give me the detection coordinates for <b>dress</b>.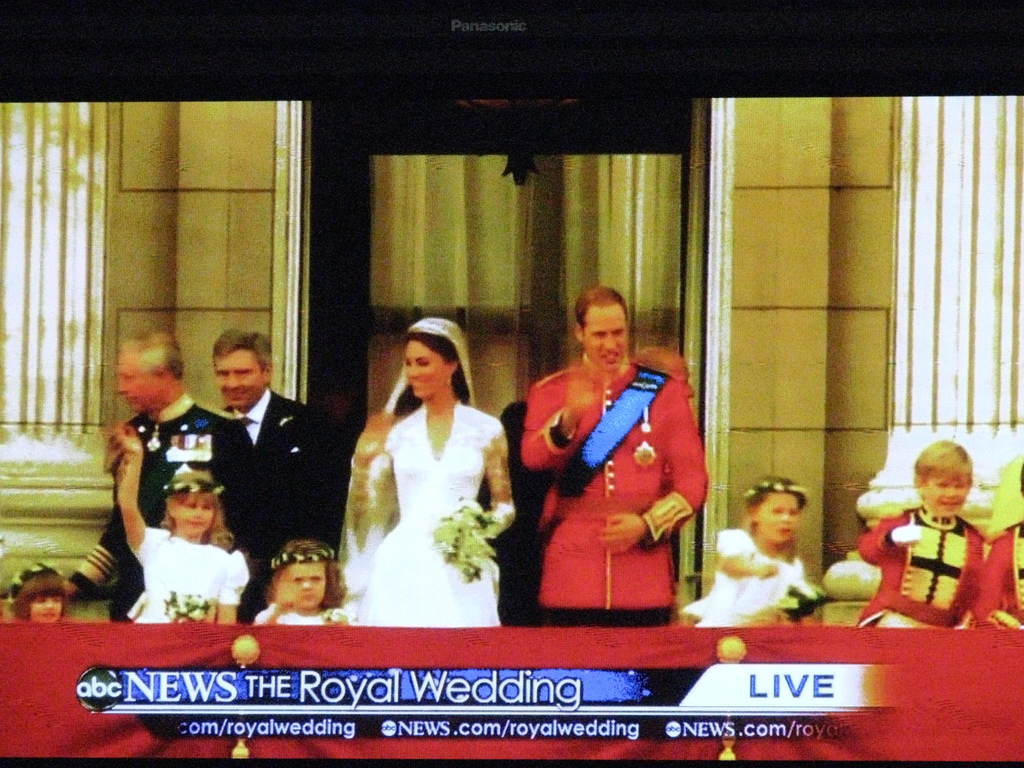
select_region(355, 403, 516, 627).
